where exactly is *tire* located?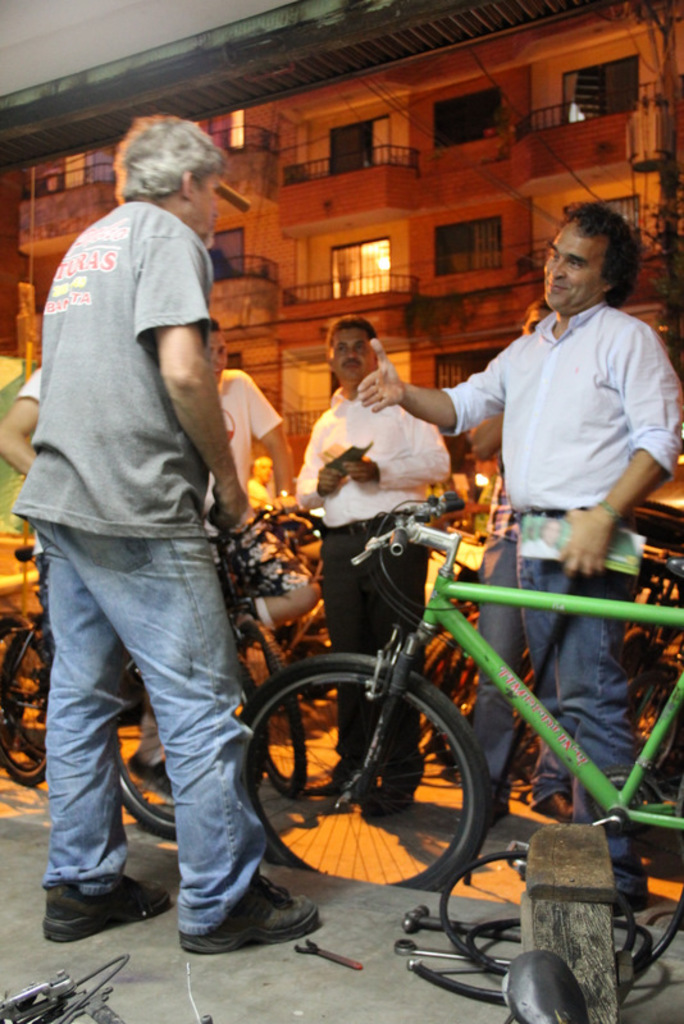
Its bounding box is <bbox>236, 652, 496, 895</bbox>.
